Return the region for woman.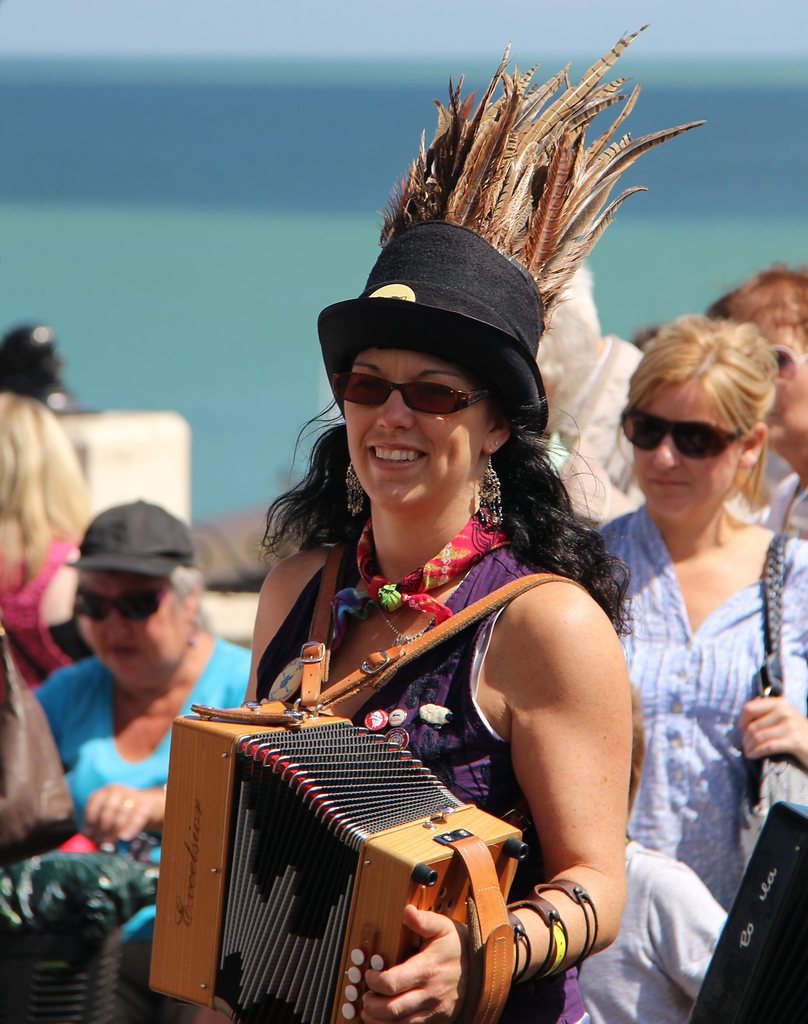
bbox(148, 193, 659, 1023).
